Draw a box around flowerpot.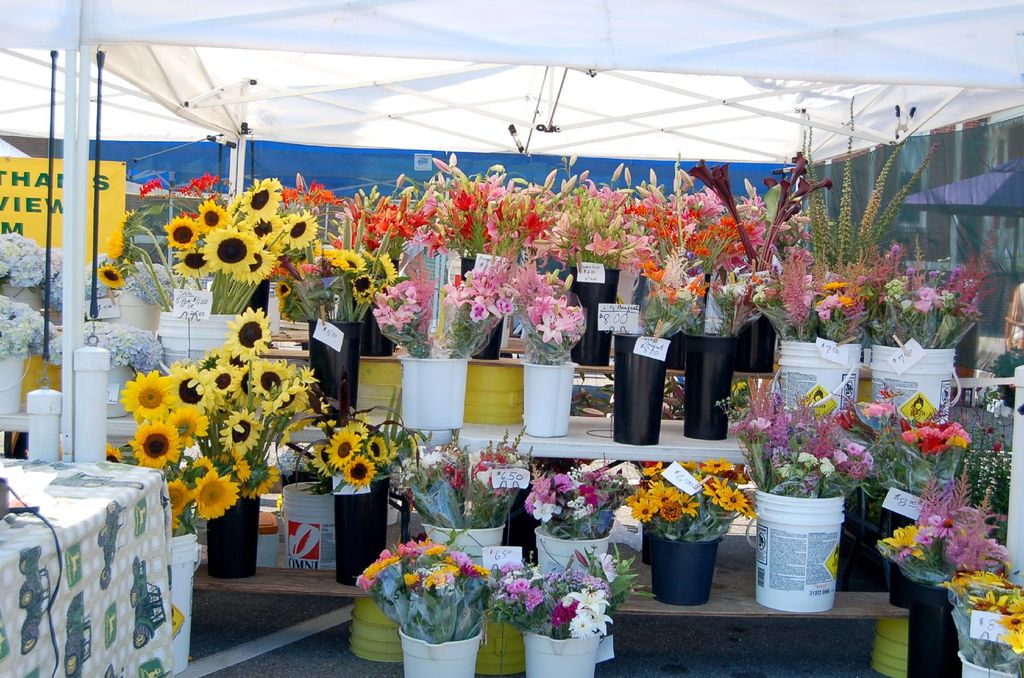
x1=561, y1=255, x2=628, y2=359.
